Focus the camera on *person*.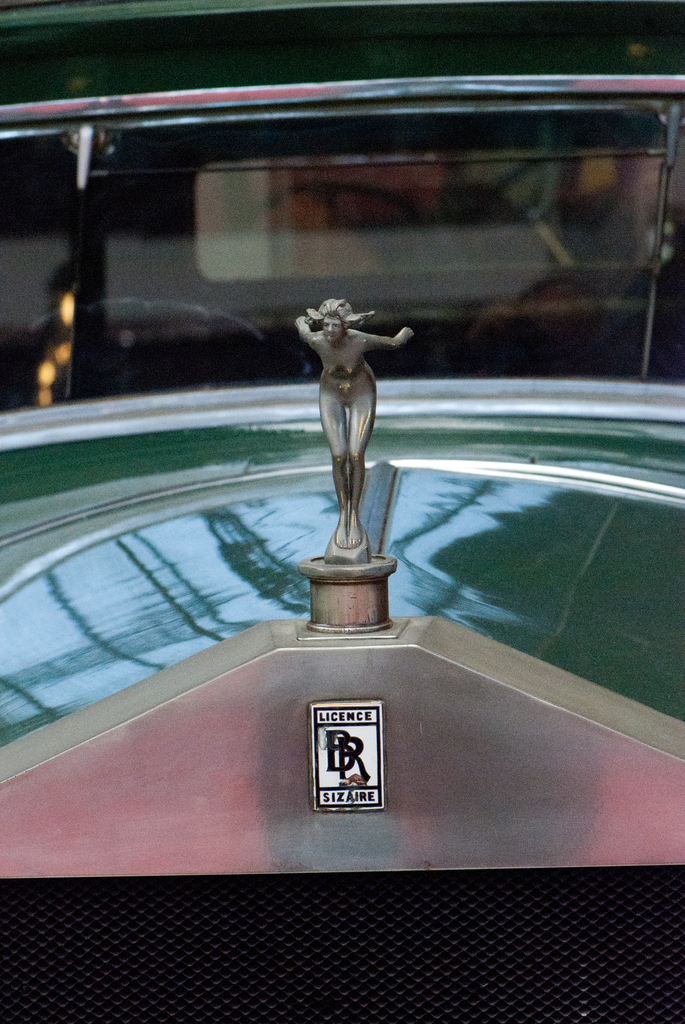
Focus region: Rect(294, 297, 413, 541).
